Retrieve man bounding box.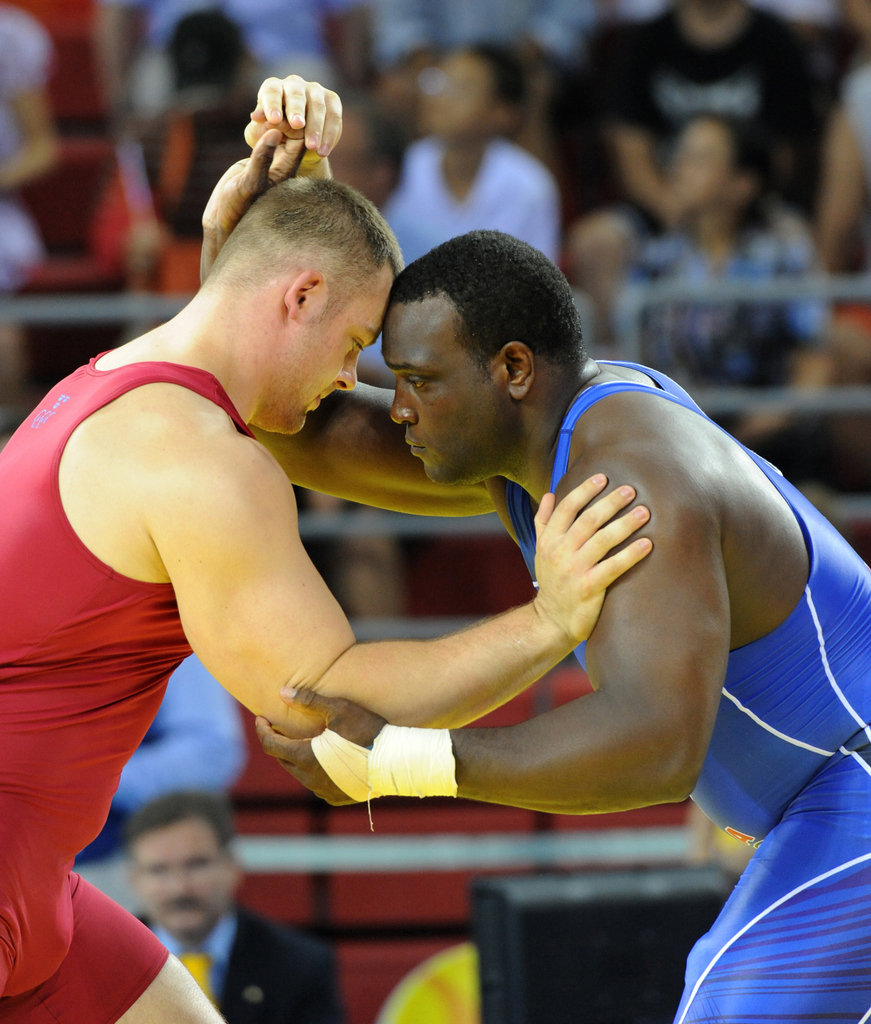
Bounding box: crop(388, 60, 561, 271).
